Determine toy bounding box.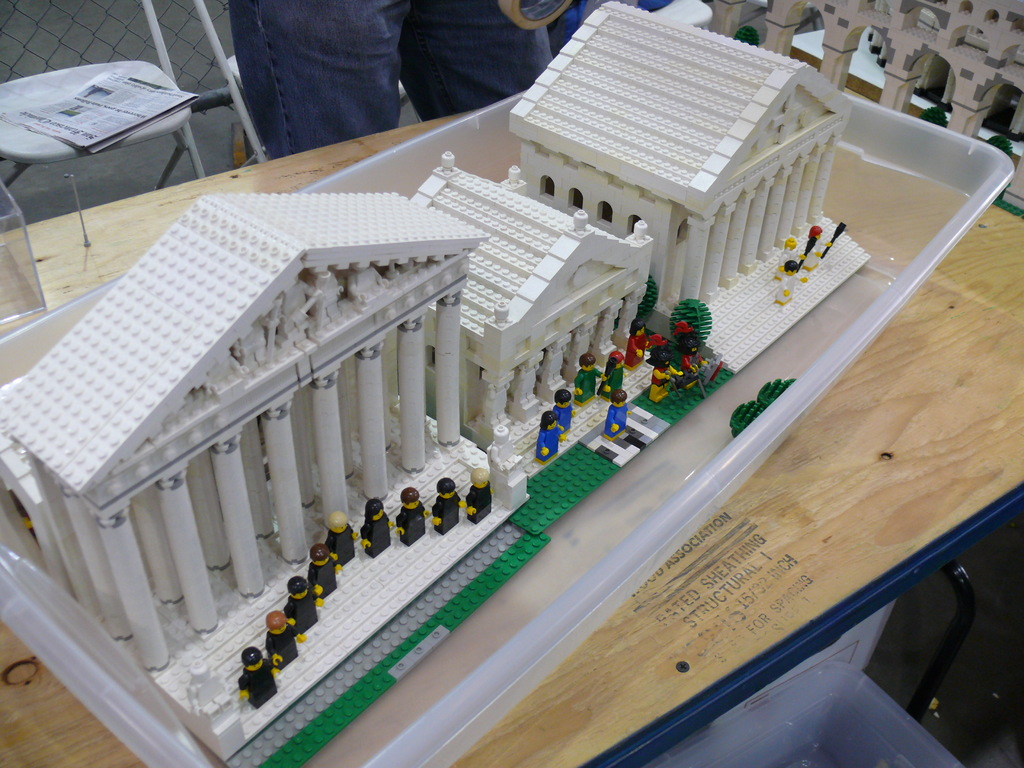
Determined: <box>730,378,804,438</box>.
